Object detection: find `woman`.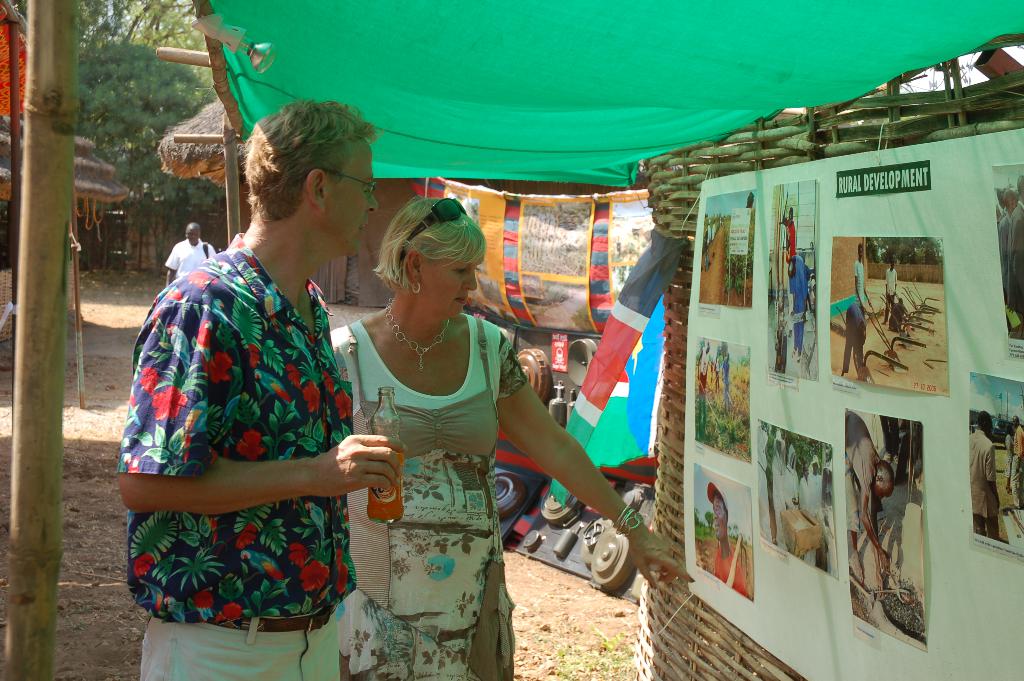
{"x1": 328, "y1": 196, "x2": 697, "y2": 680}.
